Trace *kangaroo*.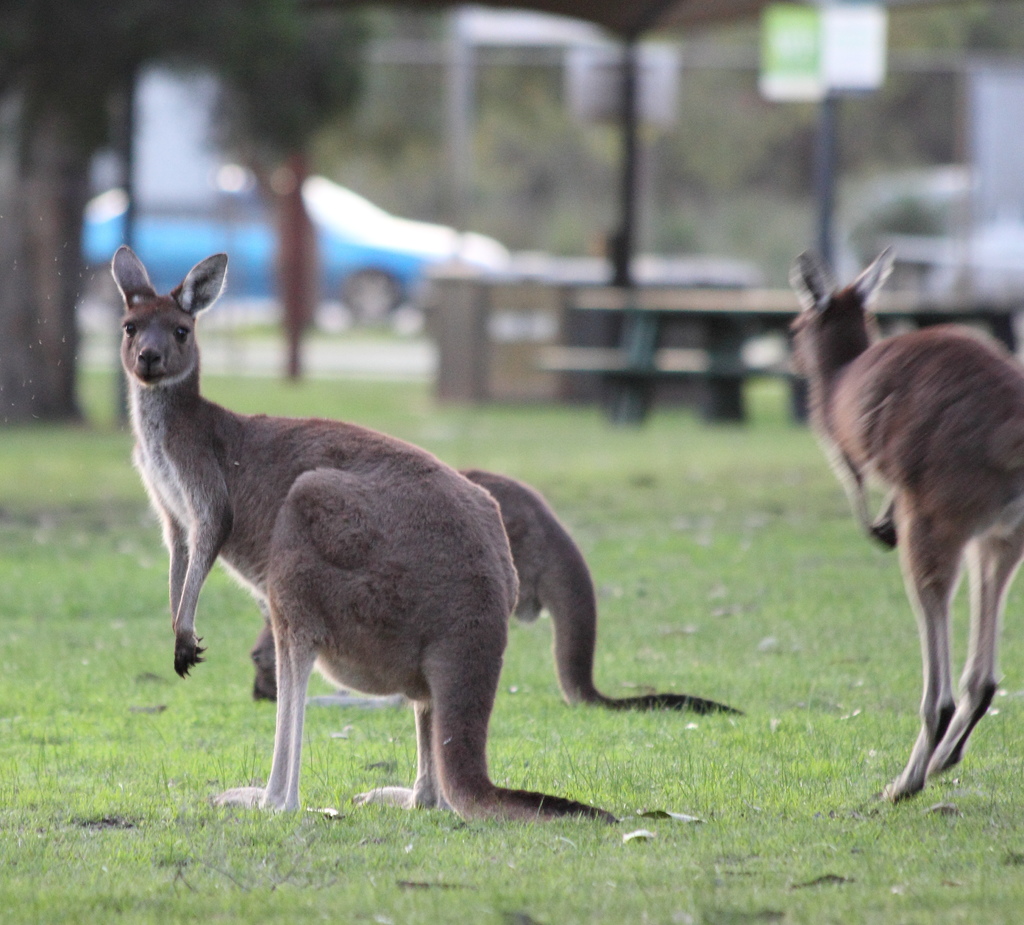
Traced to <bbox>781, 245, 1023, 797</bbox>.
